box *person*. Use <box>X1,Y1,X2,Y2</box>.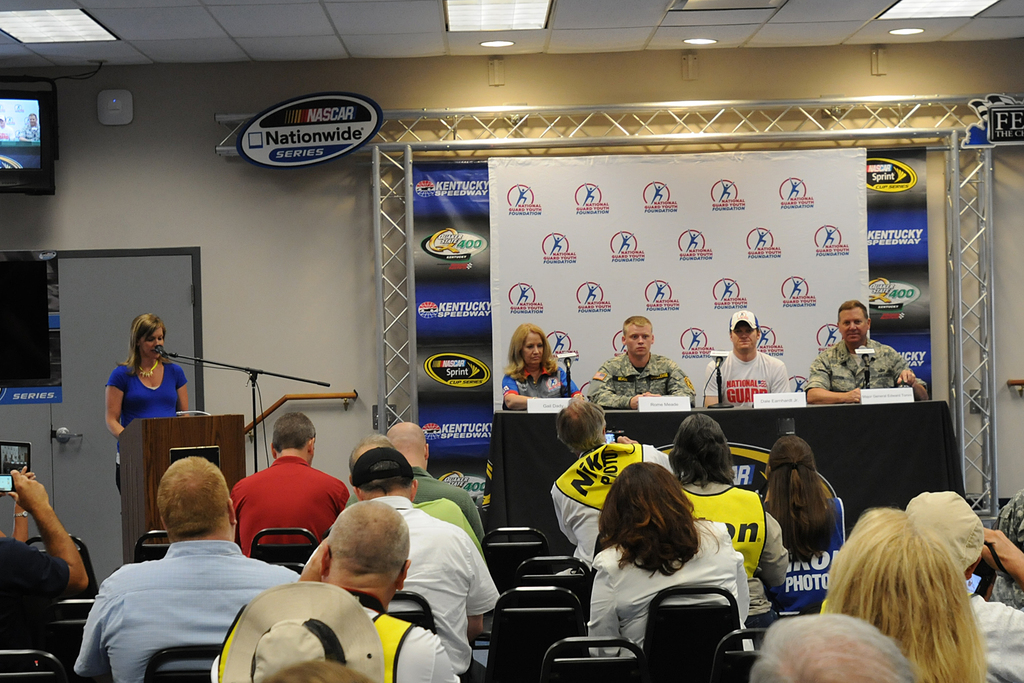
<box>349,433,484,552</box>.
